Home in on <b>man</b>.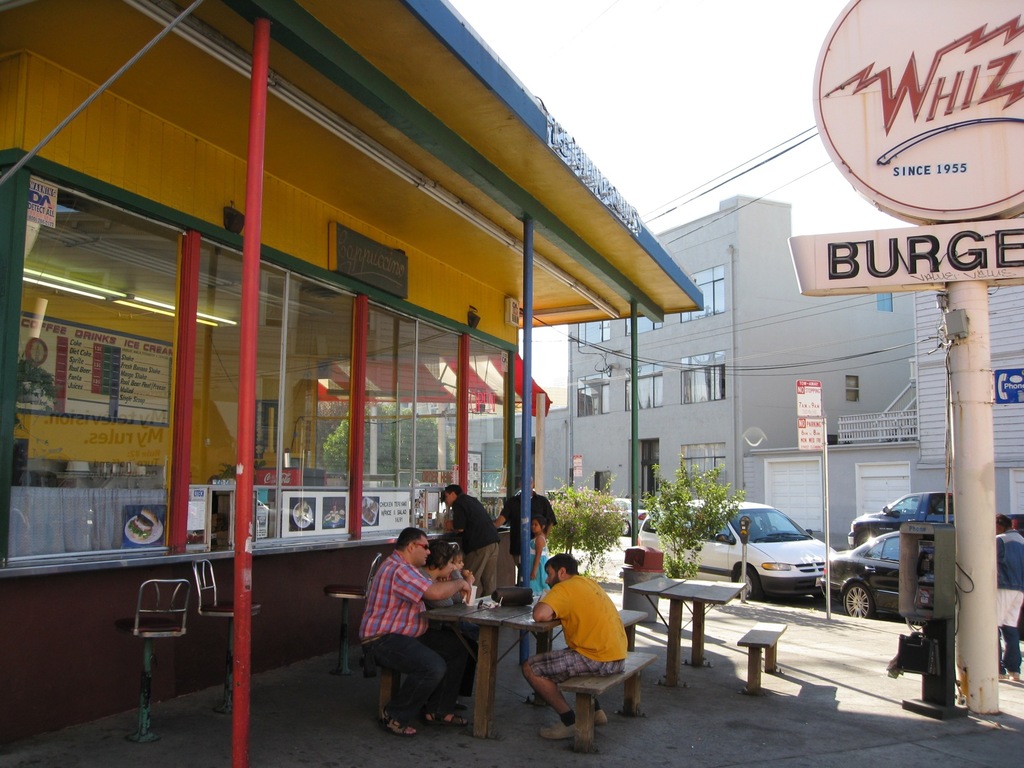
Homed in at [left=442, top=482, right=505, bottom=604].
